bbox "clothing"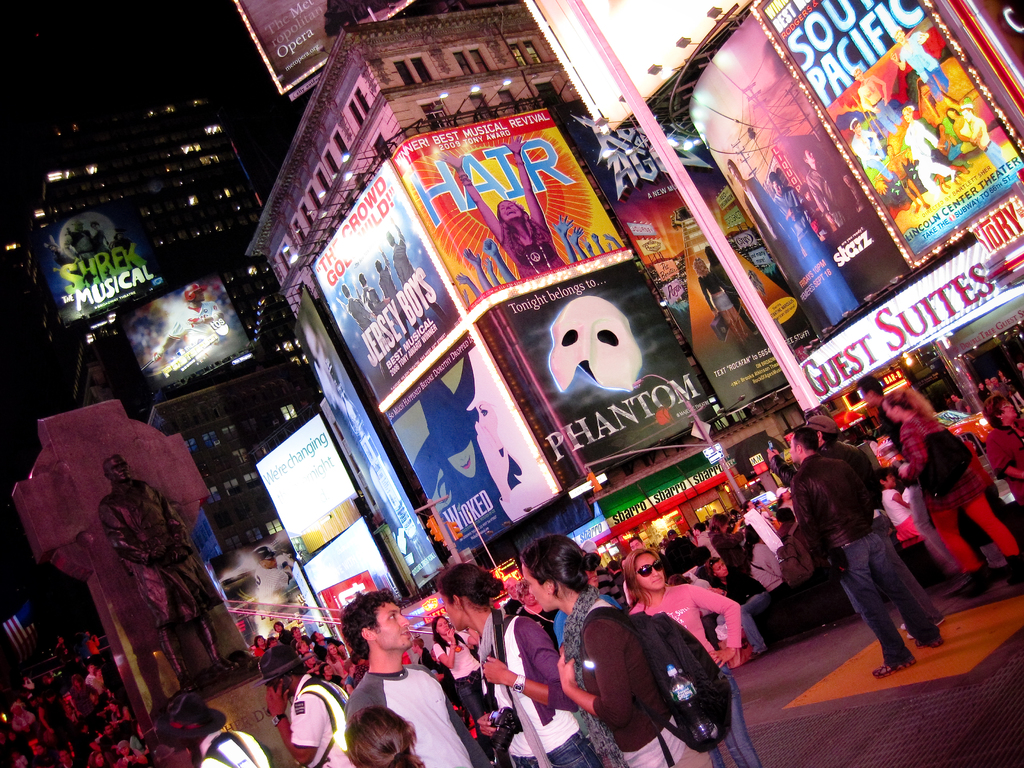
bbox(706, 663, 759, 767)
